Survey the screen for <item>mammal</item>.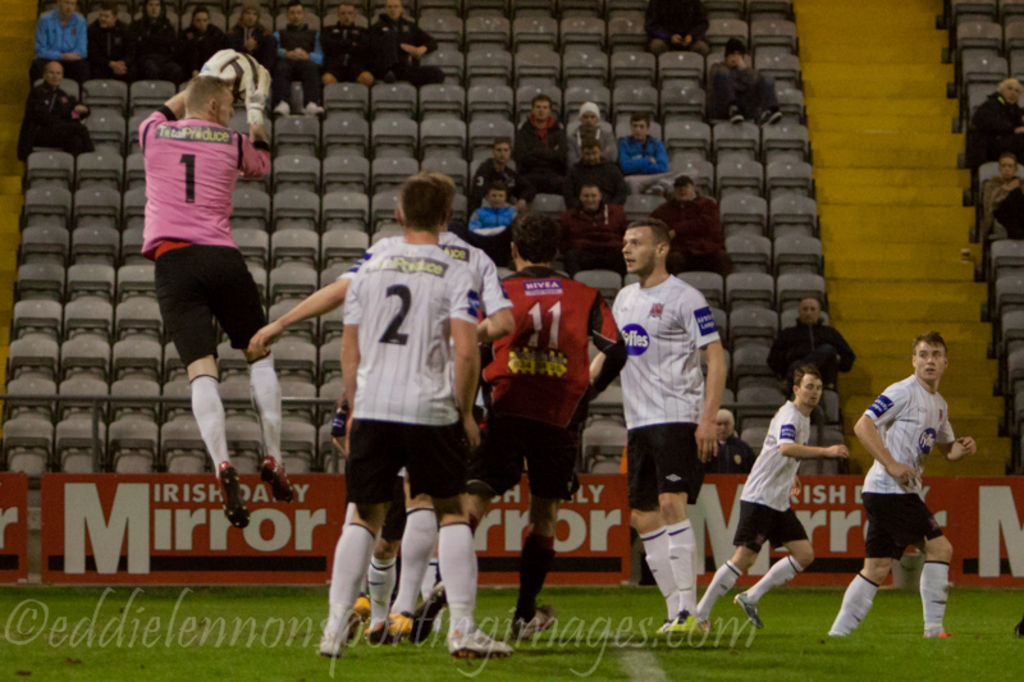
Survey found: <bbox>707, 404, 763, 477</bbox>.
